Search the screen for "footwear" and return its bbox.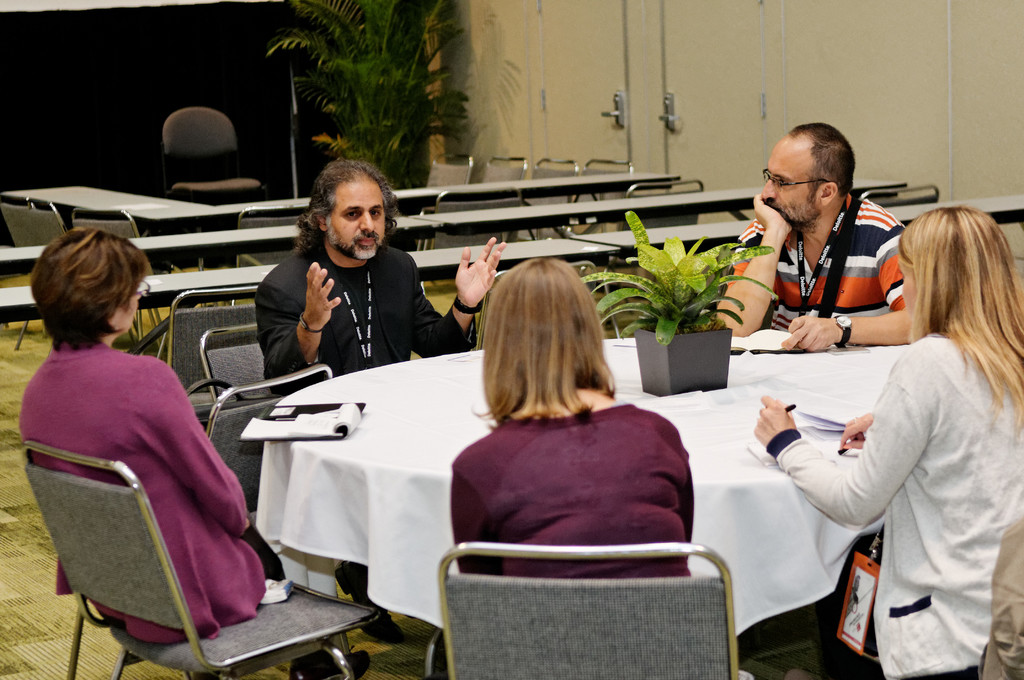
Found: rect(295, 651, 371, 679).
